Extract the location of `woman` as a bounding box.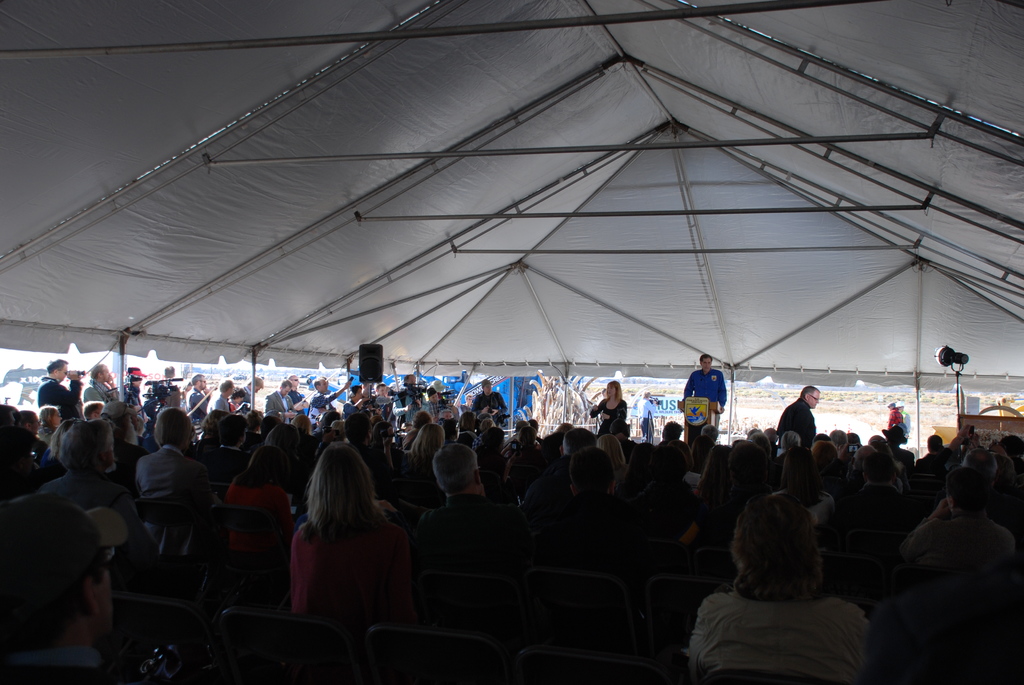
BBox(682, 485, 874, 684).
